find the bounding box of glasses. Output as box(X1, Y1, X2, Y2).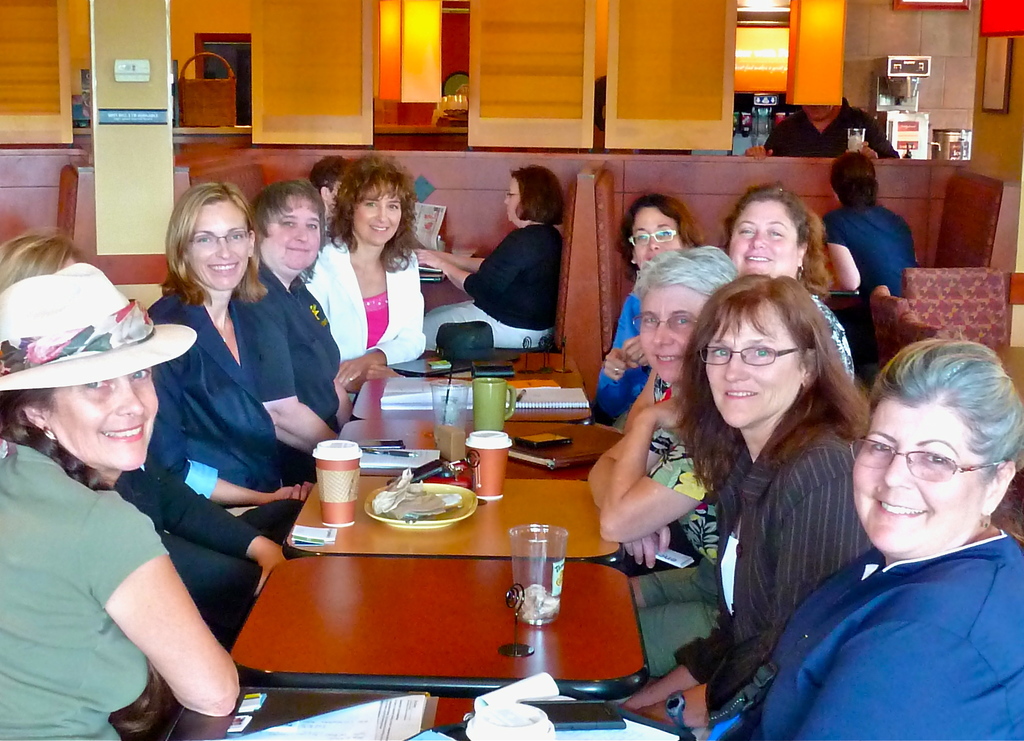
box(629, 226, 682, 252).
